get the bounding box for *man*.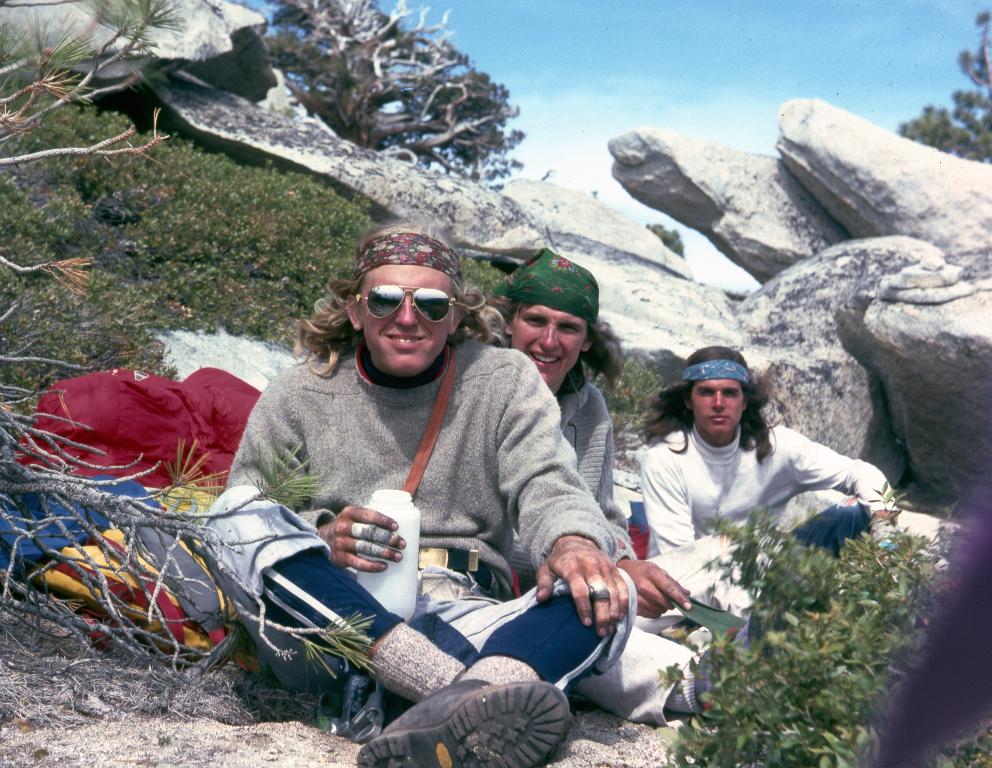
bbox=[197, 226, 641, 767].
